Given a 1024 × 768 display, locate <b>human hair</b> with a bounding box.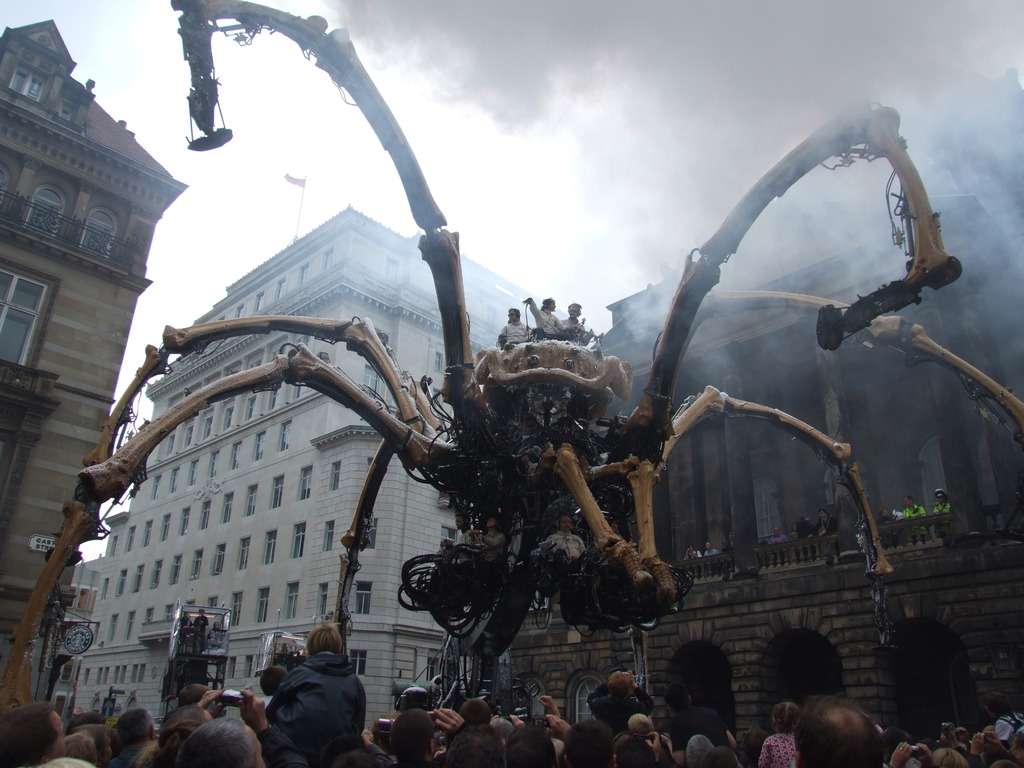
Located: rect(134, 704, 205, 767).
